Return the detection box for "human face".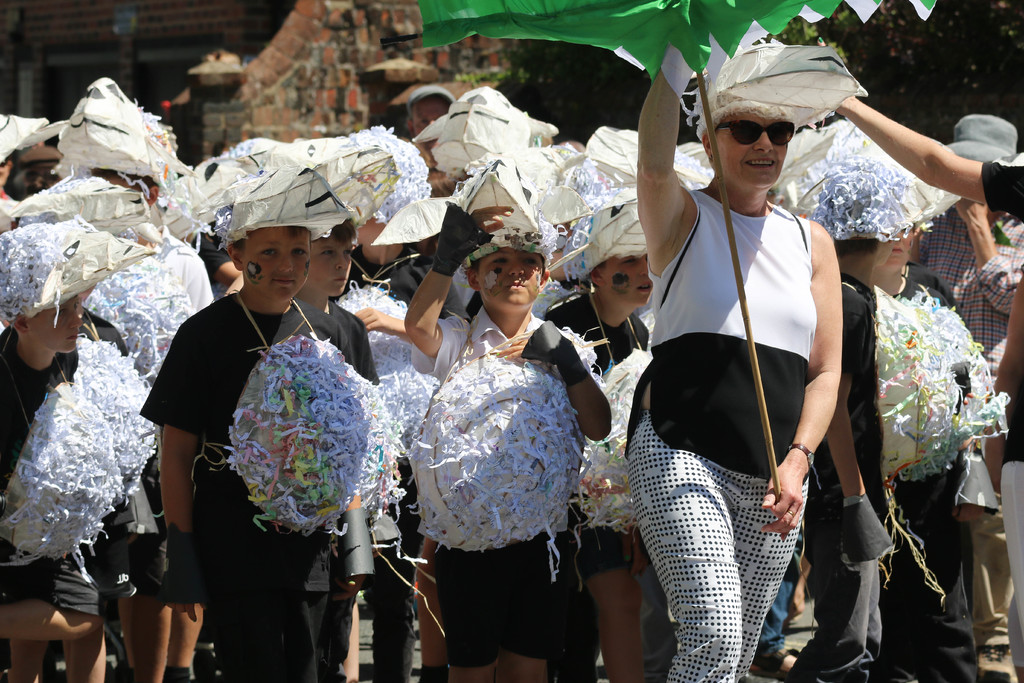
left=242, top=222, right=319, bottom=304.
